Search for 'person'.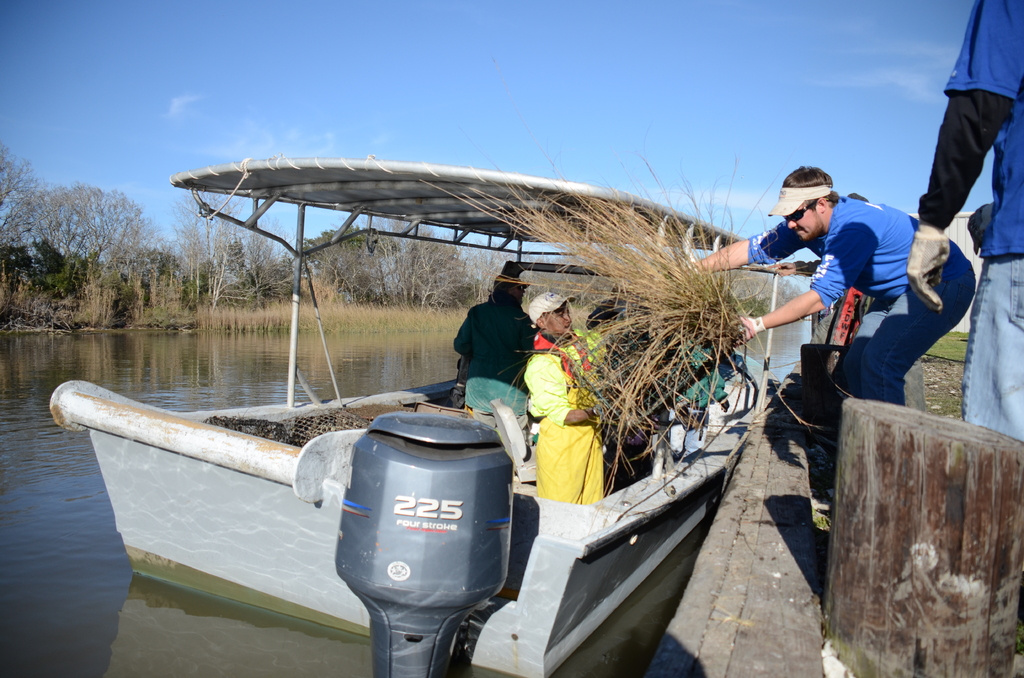
Found at bbox=[670, 165, 975, 495].
